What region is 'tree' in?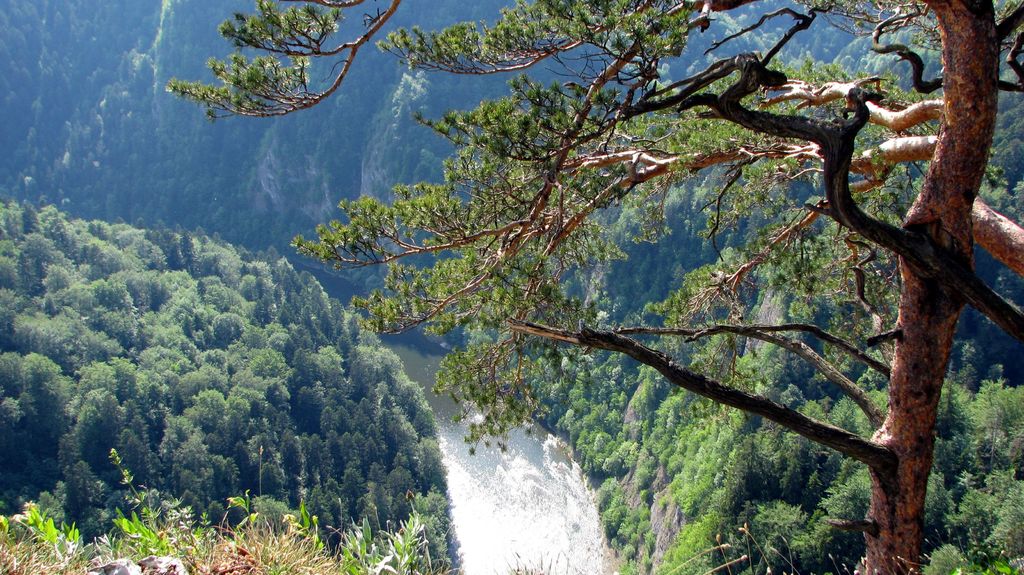
247/439/289/508.
